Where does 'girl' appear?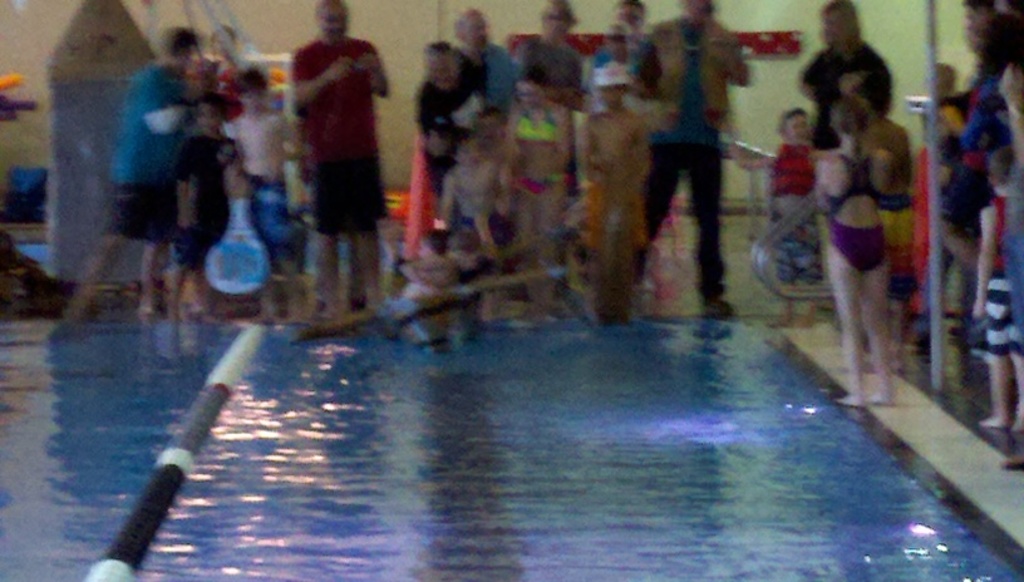
Appears at [827, 100, 893, 403].
